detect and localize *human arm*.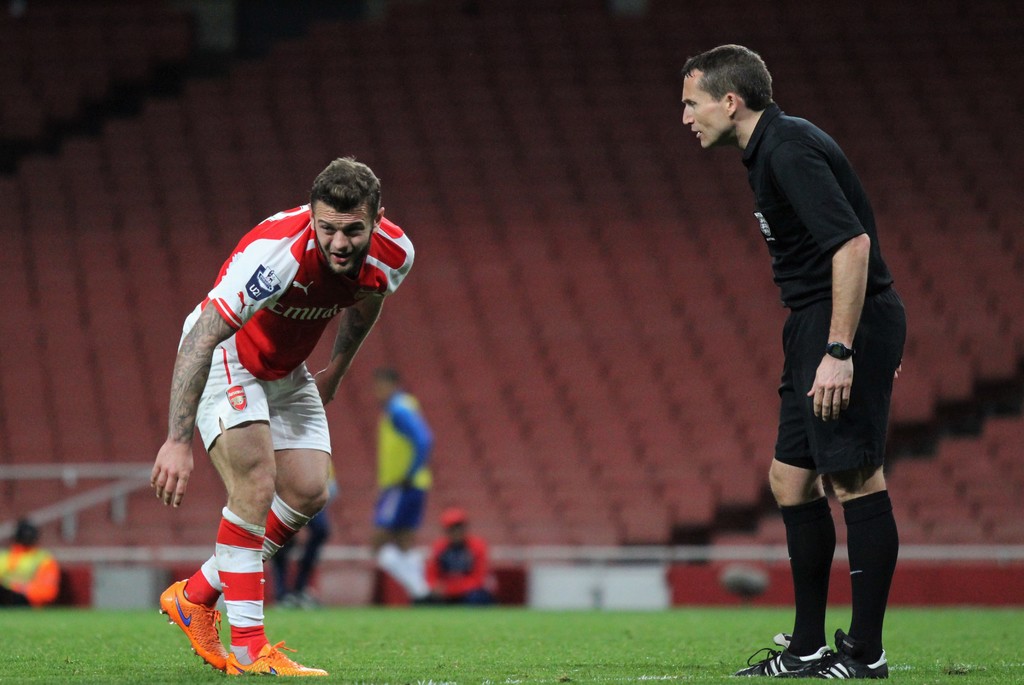
Localized at [left=148, top=226, right=301, bottom=511].
